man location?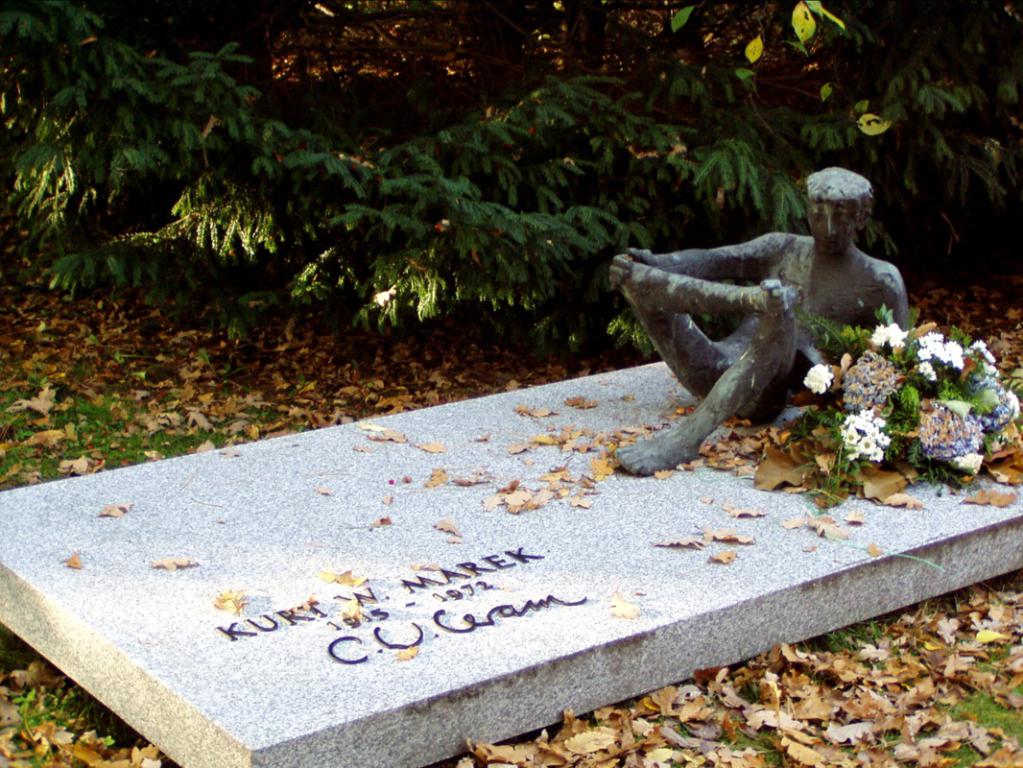
<region>630, 157, 940, 508</region>
